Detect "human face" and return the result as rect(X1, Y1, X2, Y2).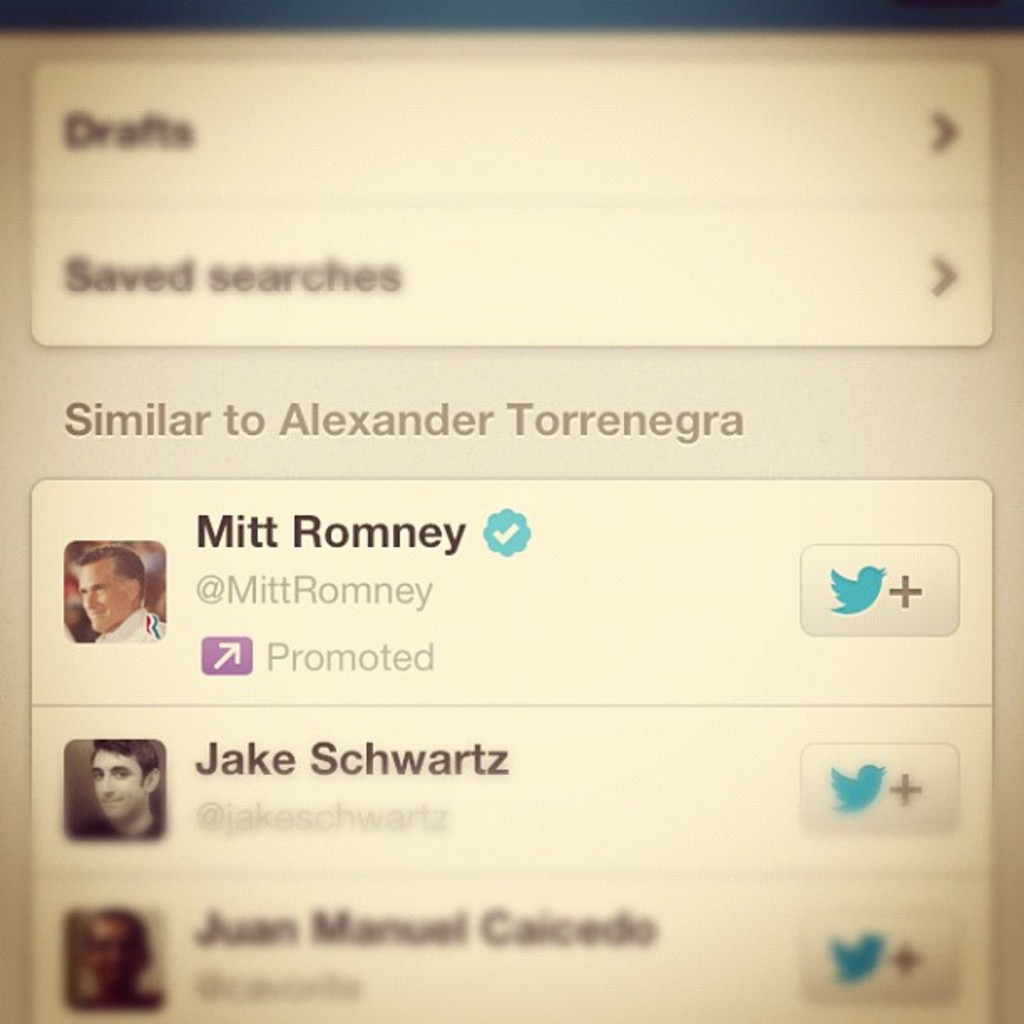
rect(87, 919, 137, 989).
